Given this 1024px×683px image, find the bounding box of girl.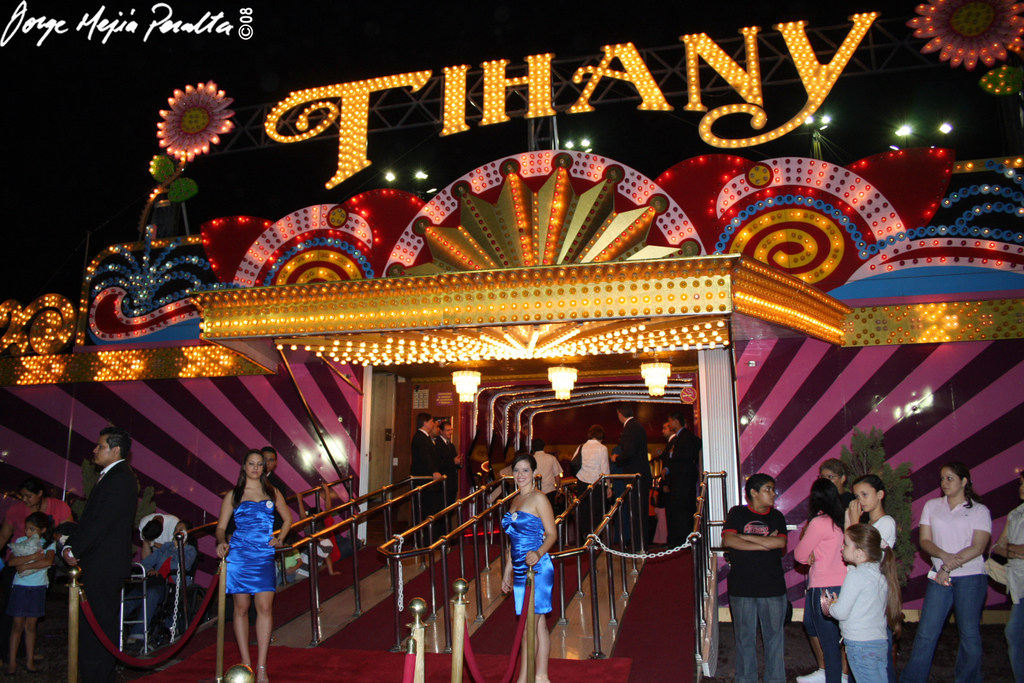
845 474 896 554.
